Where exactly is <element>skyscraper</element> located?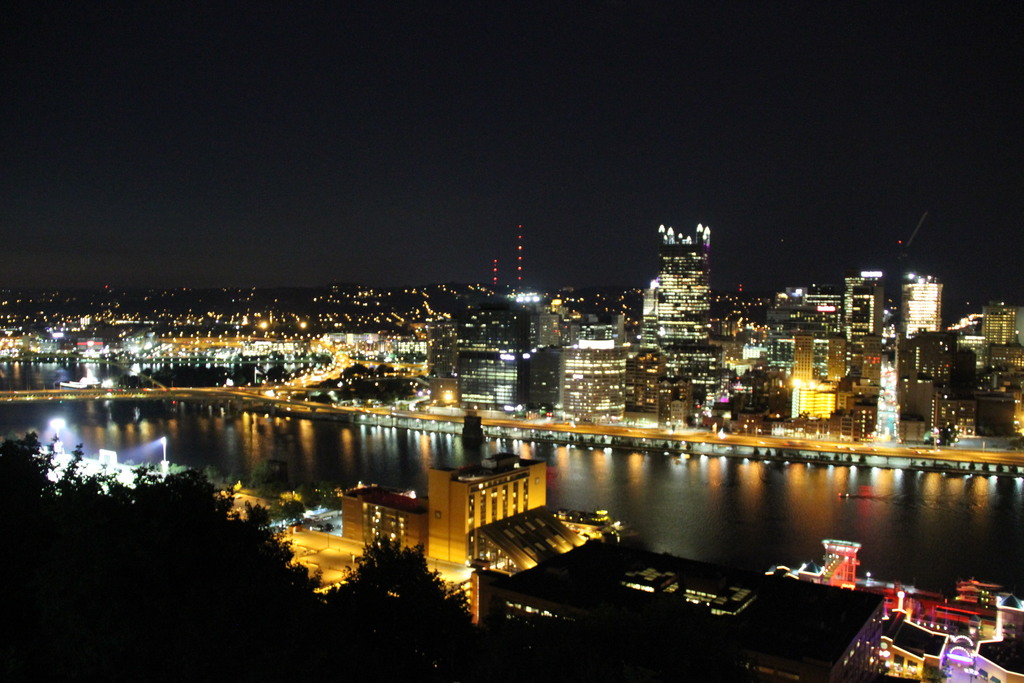
Its bounding box is [left=657, top=218, right=711, bottom=368].
